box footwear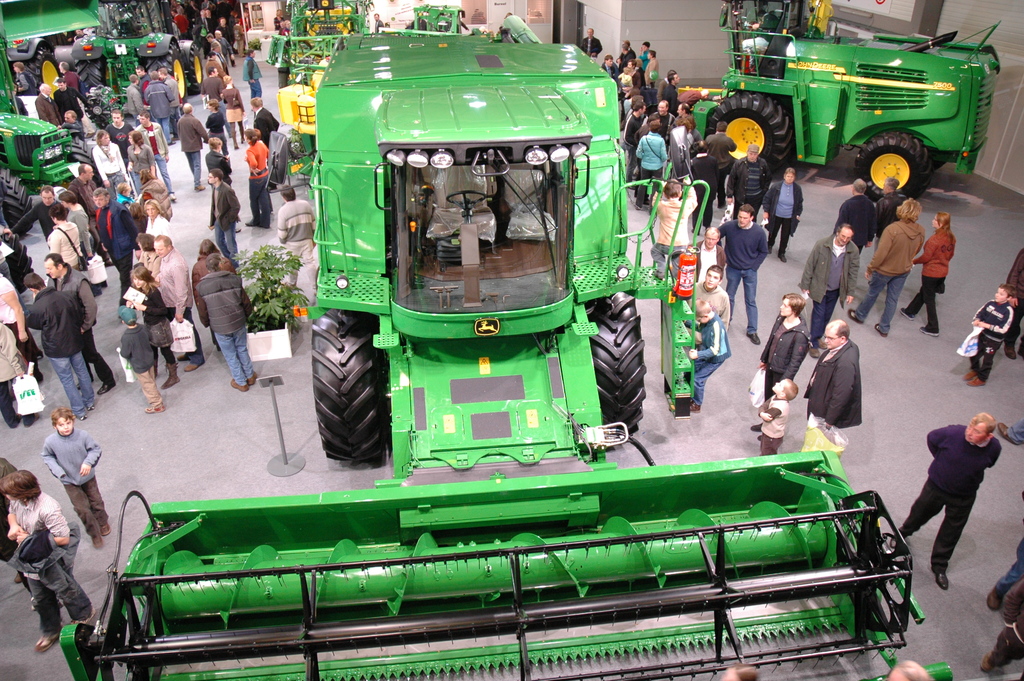
locate(1004, 345, 1018, 359)
